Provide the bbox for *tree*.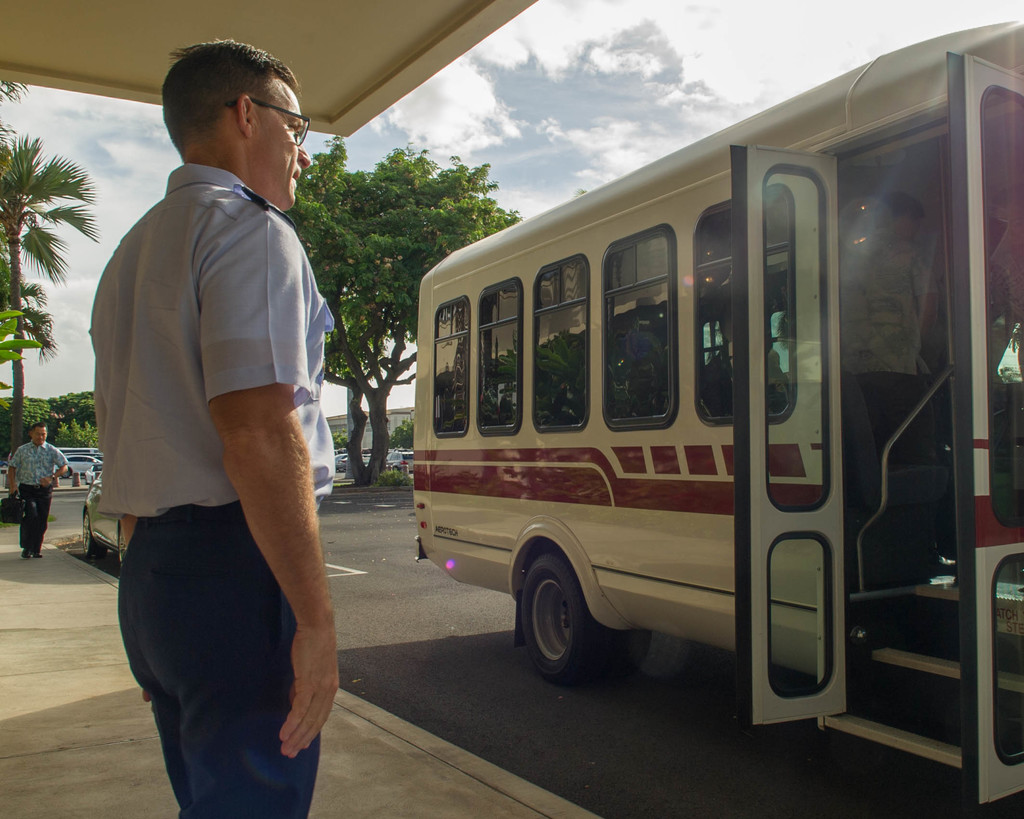
bbox(3, 100, 106, 420).
